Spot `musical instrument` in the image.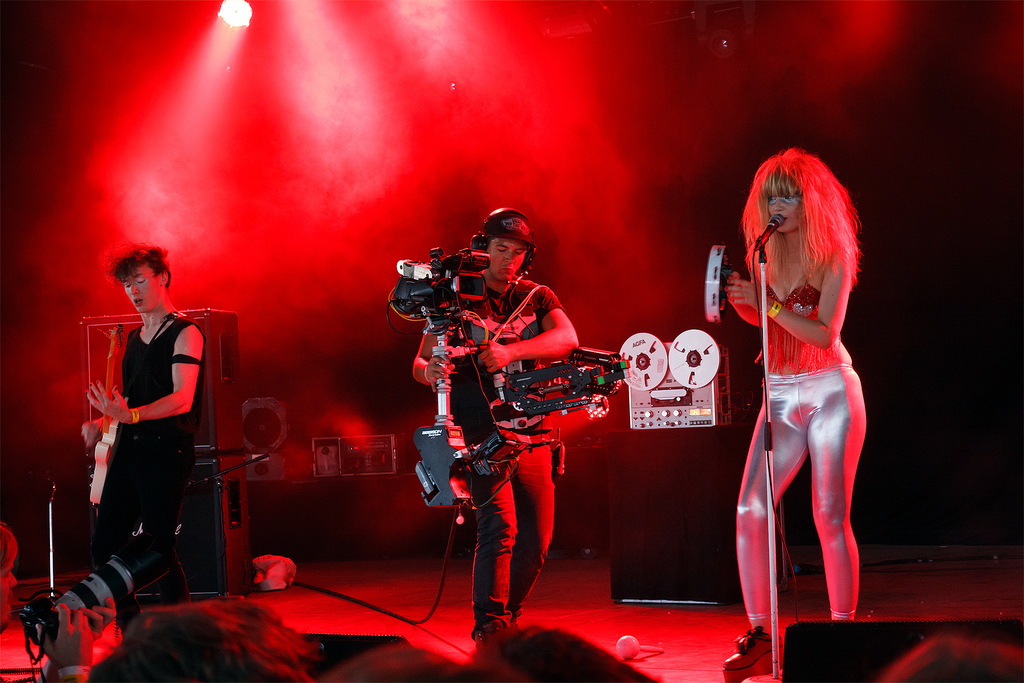
`musical instrument` found at <box>83,322,124,514</box>.
